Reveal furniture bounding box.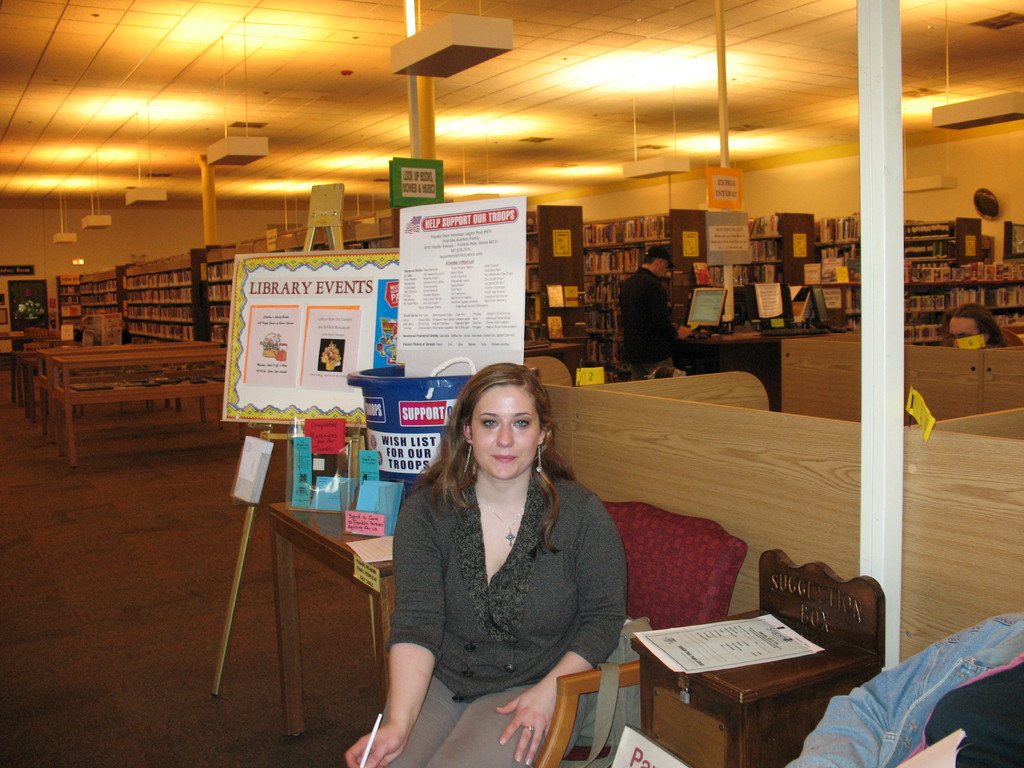
Revealed: [left=977, top=344, right=1023, bottom=417].
